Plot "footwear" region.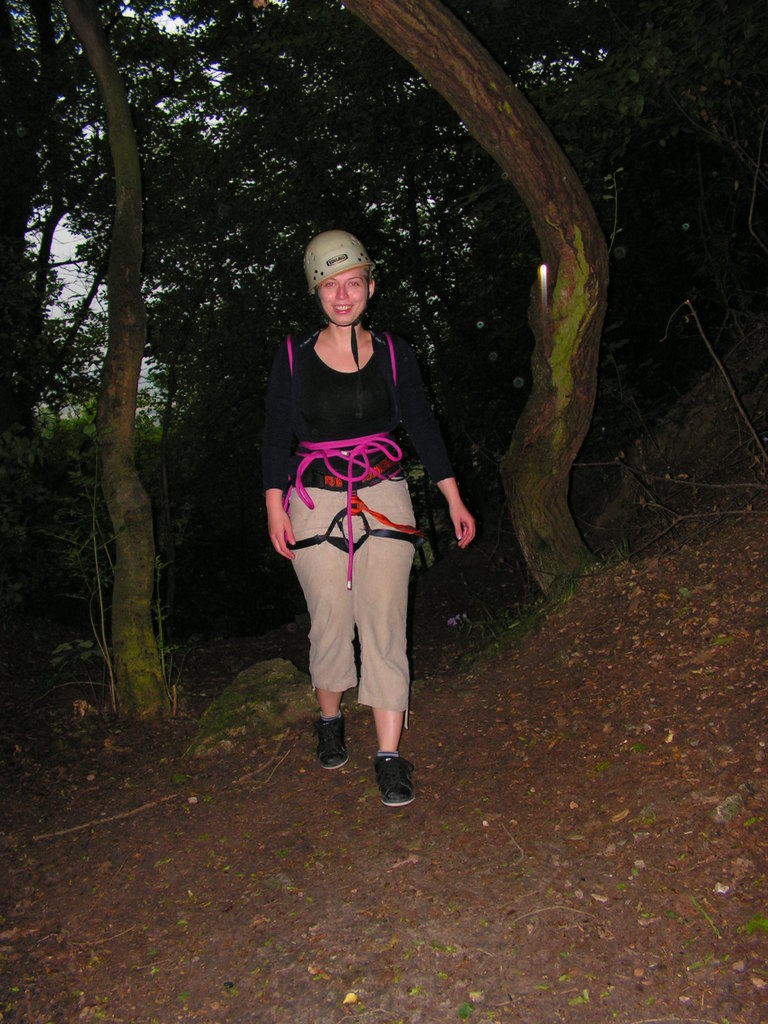
Plotted at left=374, top=753, right=410, bottom=814.
